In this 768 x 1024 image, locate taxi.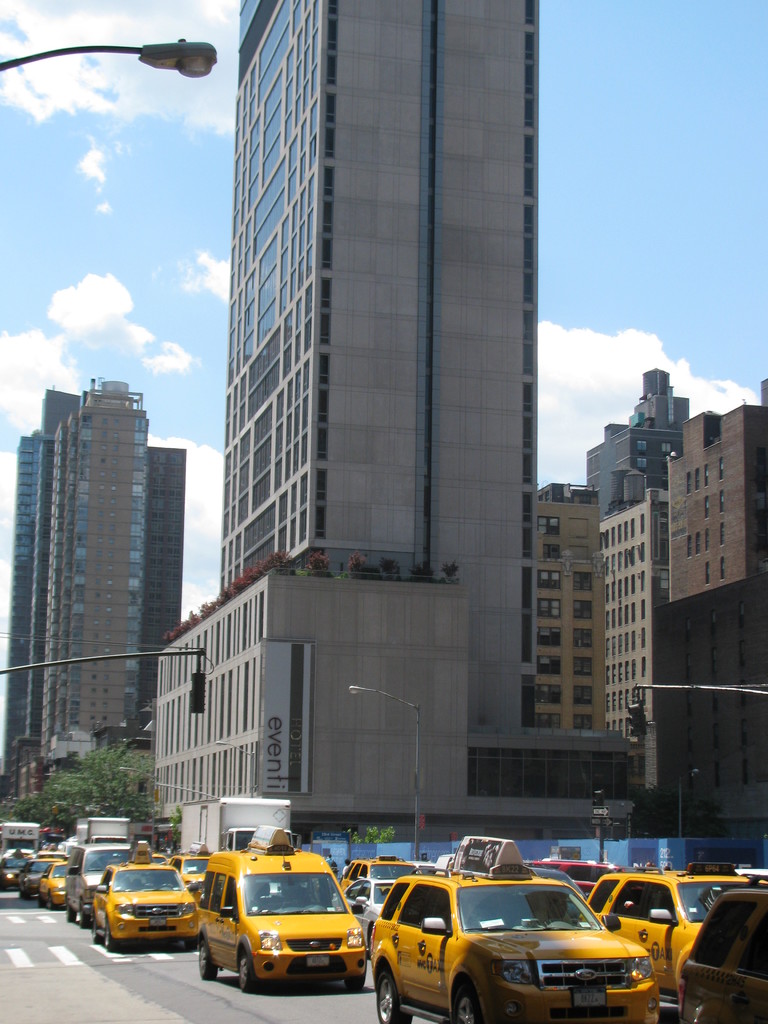
Bounding box: 194:826:365:992.
